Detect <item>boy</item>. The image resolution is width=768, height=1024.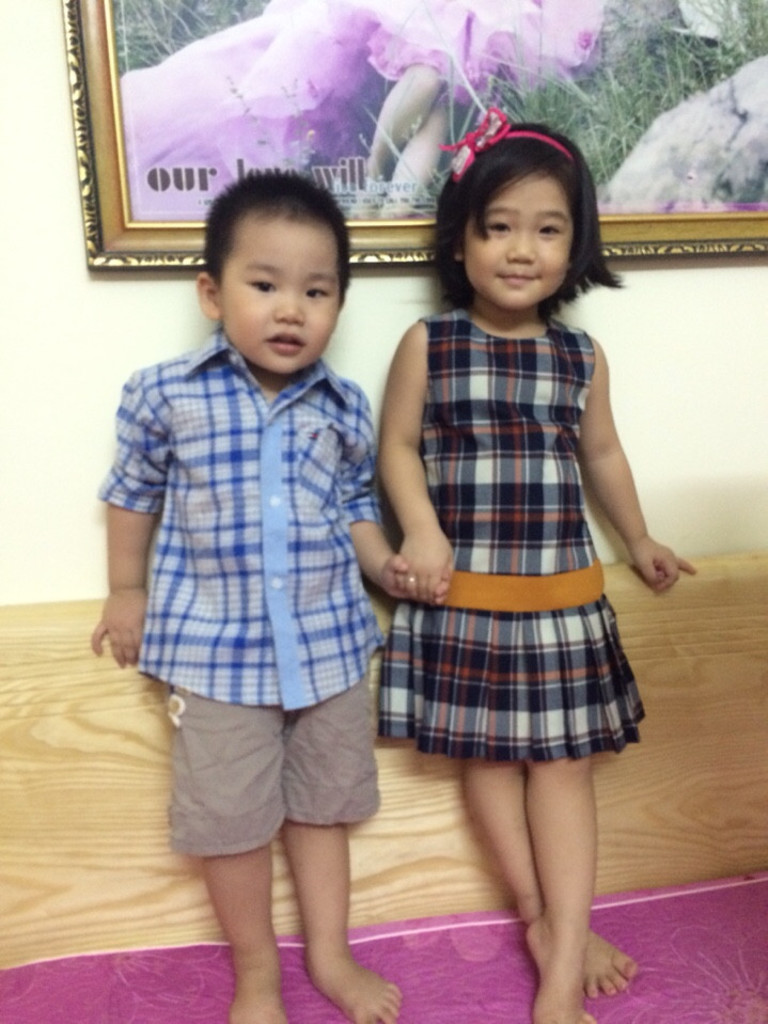
left=90, top=164, right=452, bottom=1019.
